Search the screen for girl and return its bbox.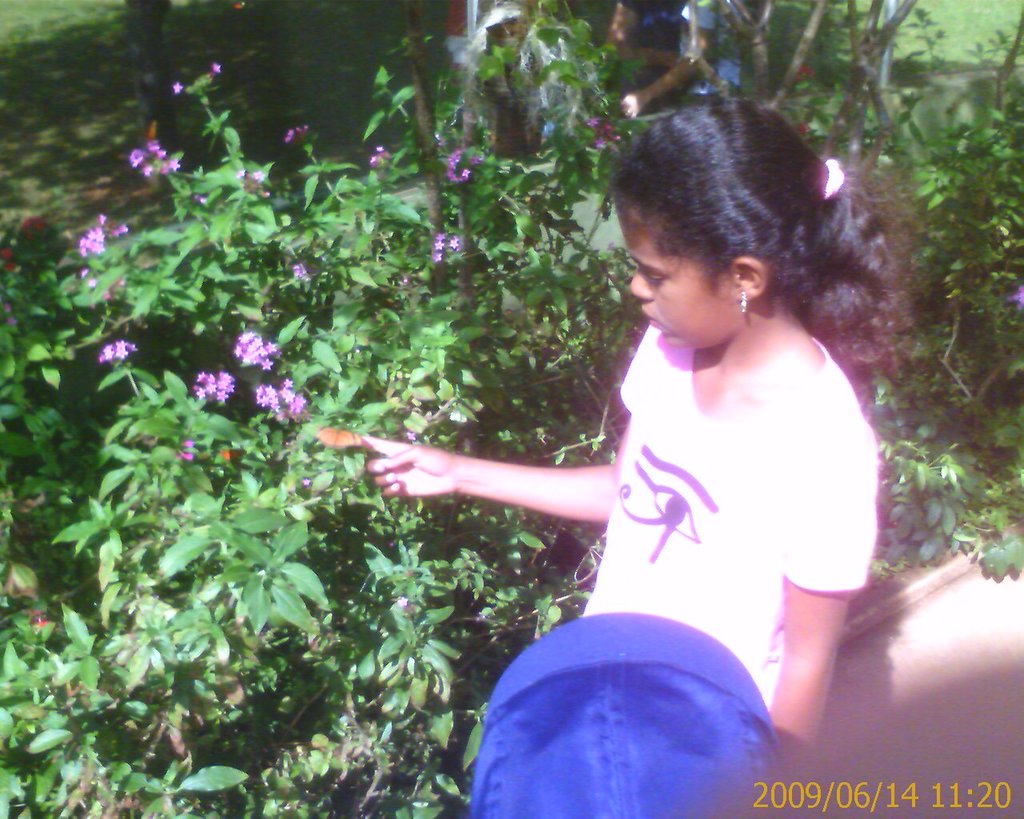
Found: region(355, 93, 922, 793).
